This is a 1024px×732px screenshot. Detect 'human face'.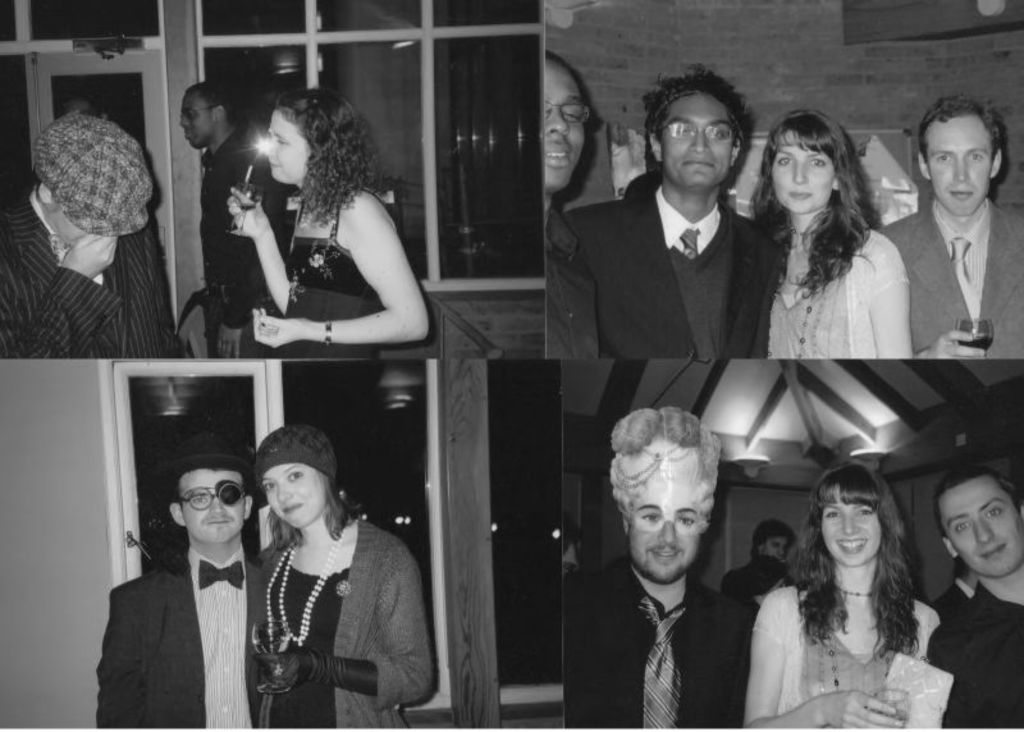
(x1=50, y1=206, x2=82, y2=250).
